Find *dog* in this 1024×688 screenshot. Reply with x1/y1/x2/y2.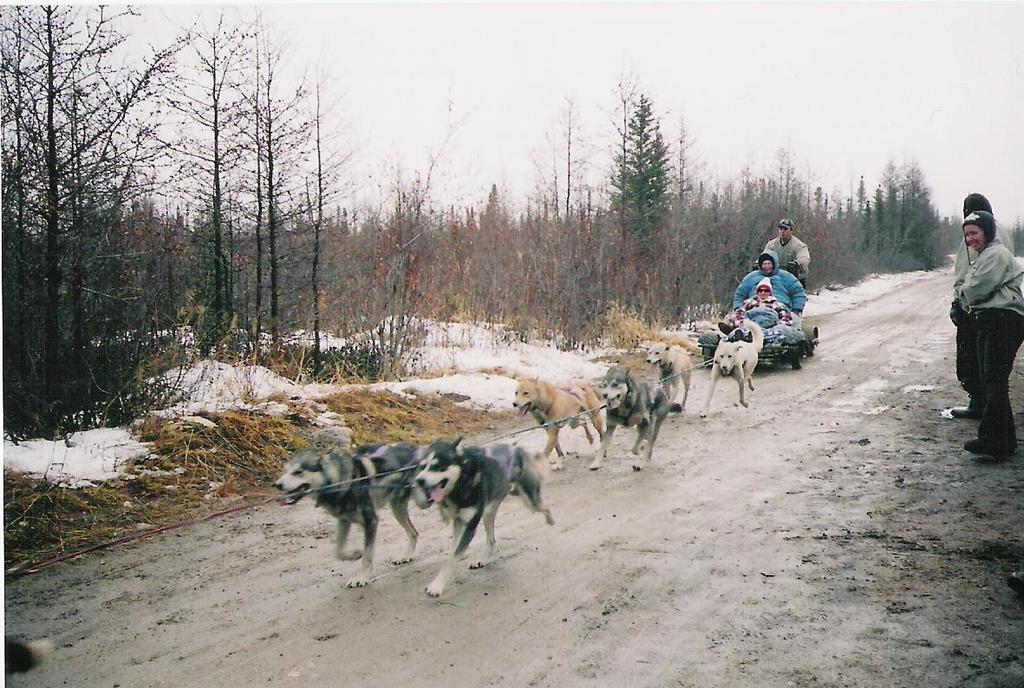
644/341/692/406.
